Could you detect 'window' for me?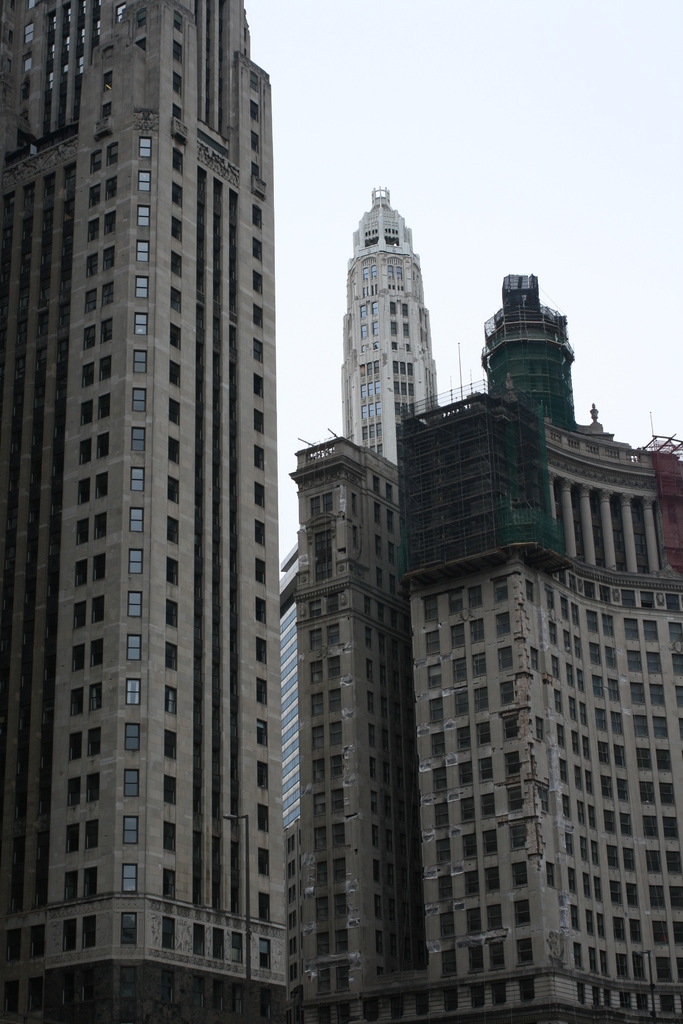
Detection result: BBox(569, 869, 580, 895).
